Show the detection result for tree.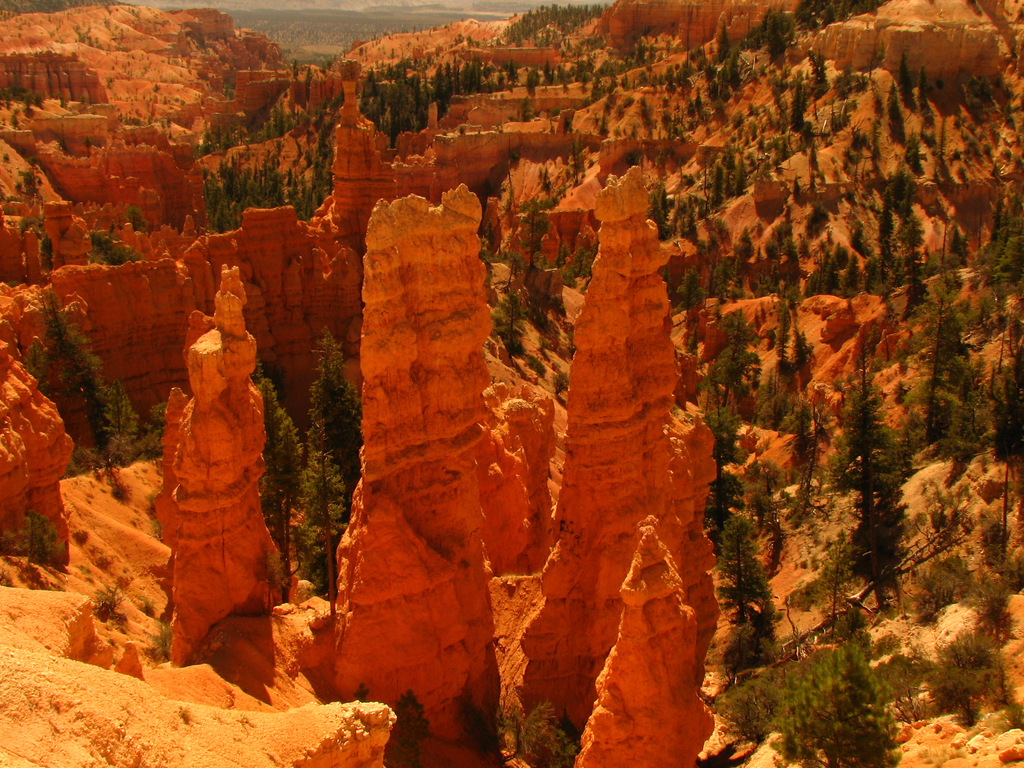
[left=678, top=273, right=705, bottom=310].
